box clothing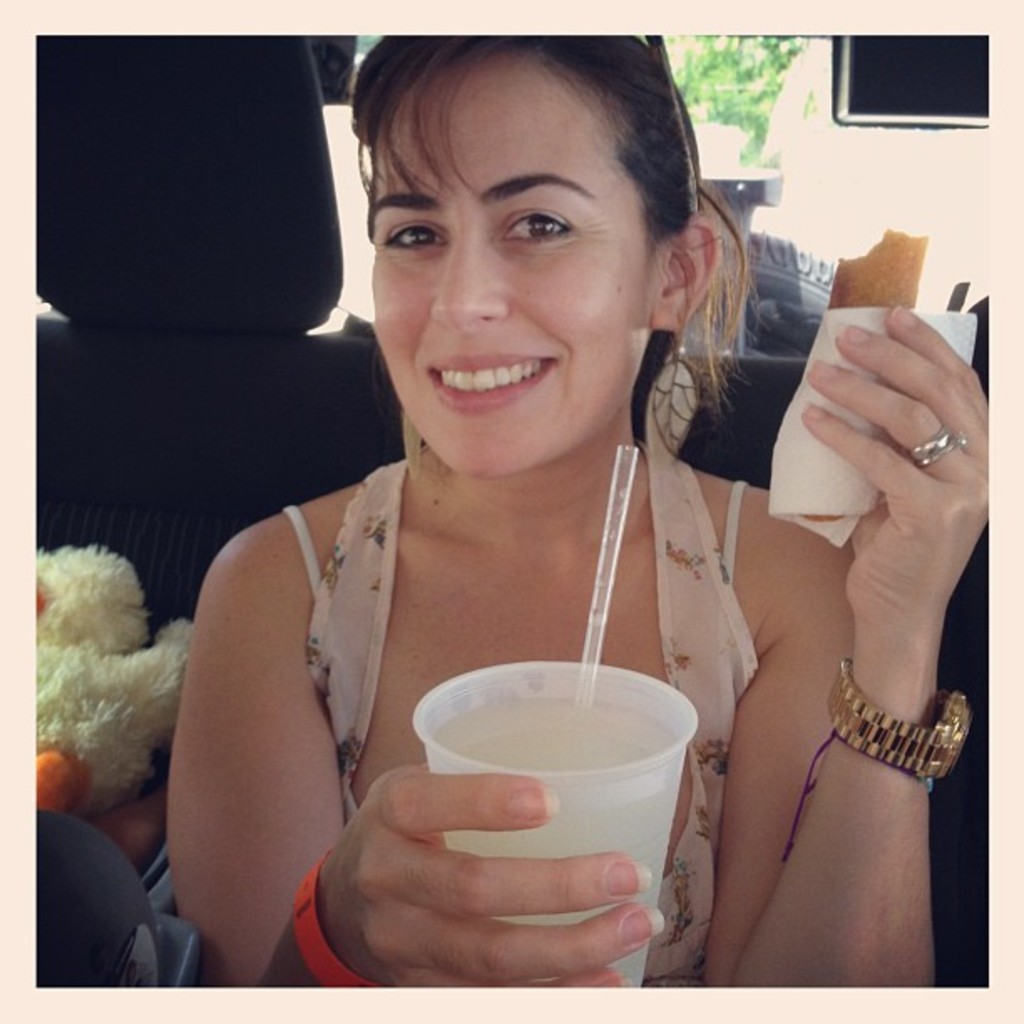
[167, 363, 778, 959]
